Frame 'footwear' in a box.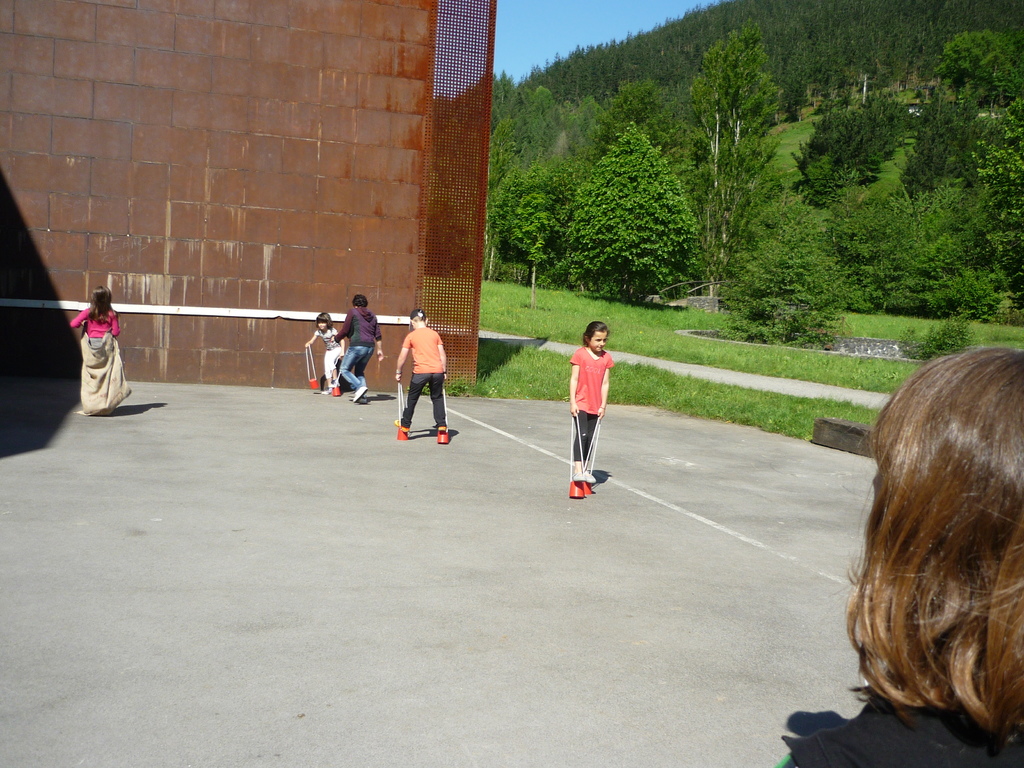
(x1=433, y1=419, x2=451, y2=449).
